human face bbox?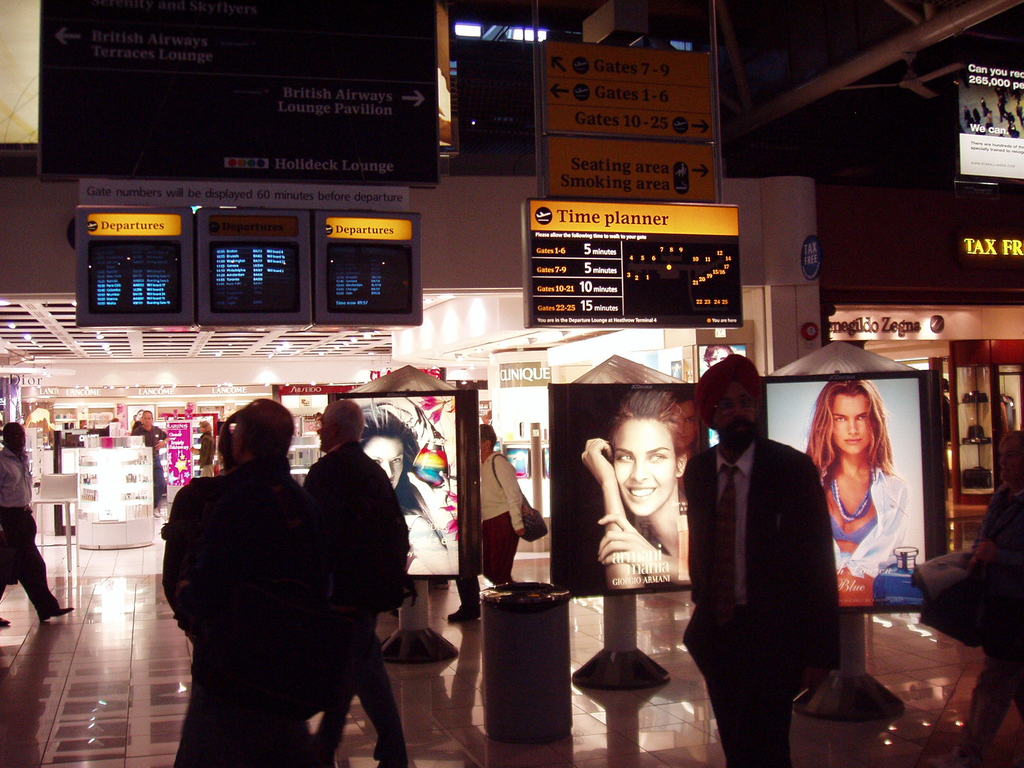
316 413 340 447
